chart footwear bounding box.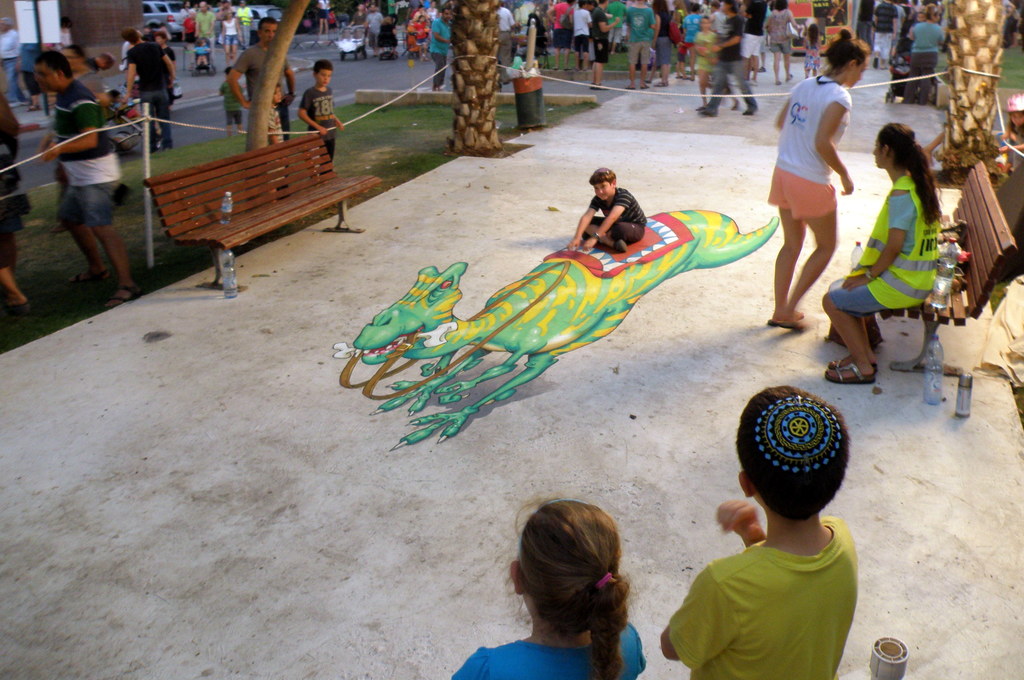
Charted: <box>828,351,878,379</box>.
